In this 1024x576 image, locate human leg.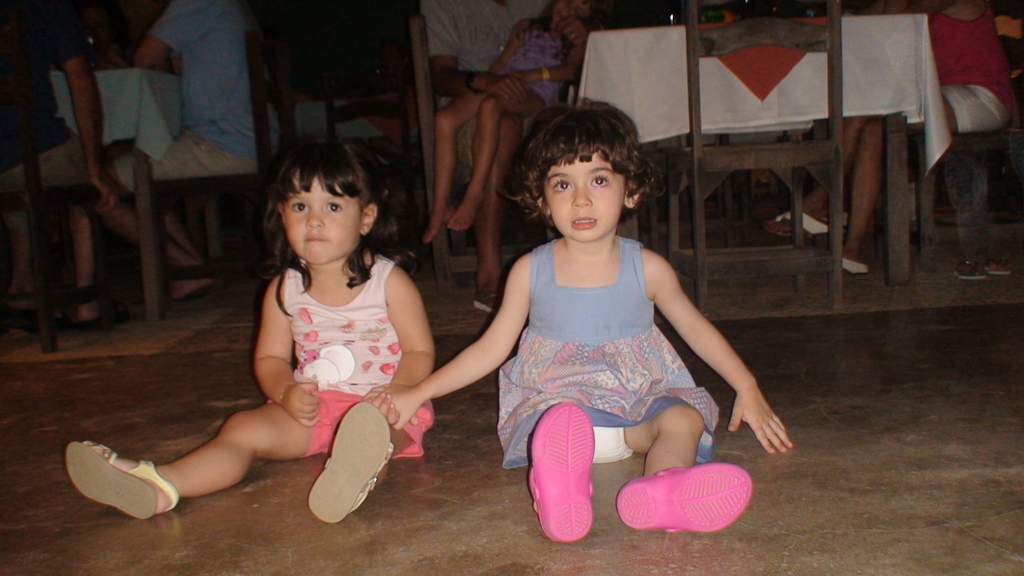
Bounding box: detection(35, 132, 115, 327).
